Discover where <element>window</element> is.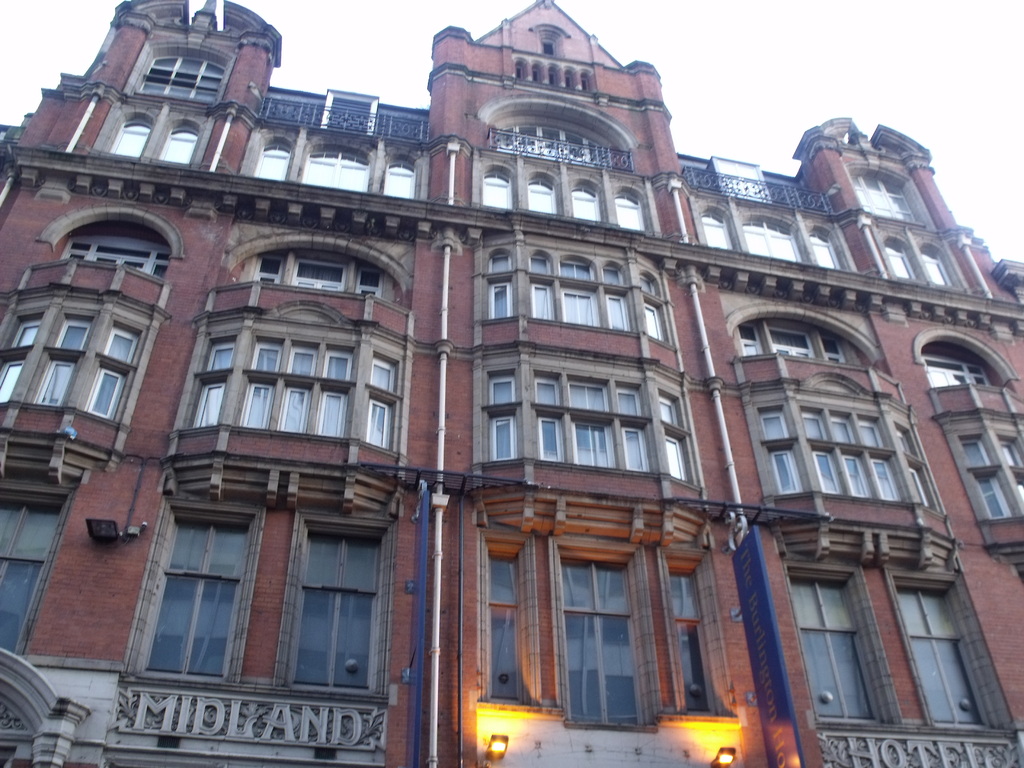
Discovered at l=854, t=421, r=881, b=447.
